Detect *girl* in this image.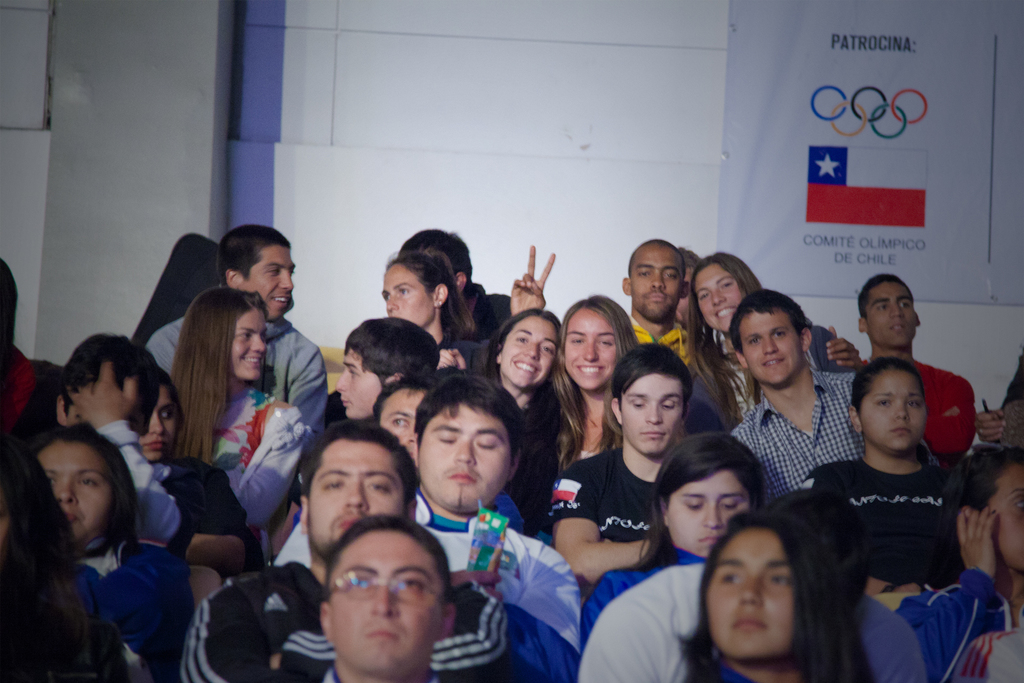
Detection: bbox=[486, 309, 564, 535].
